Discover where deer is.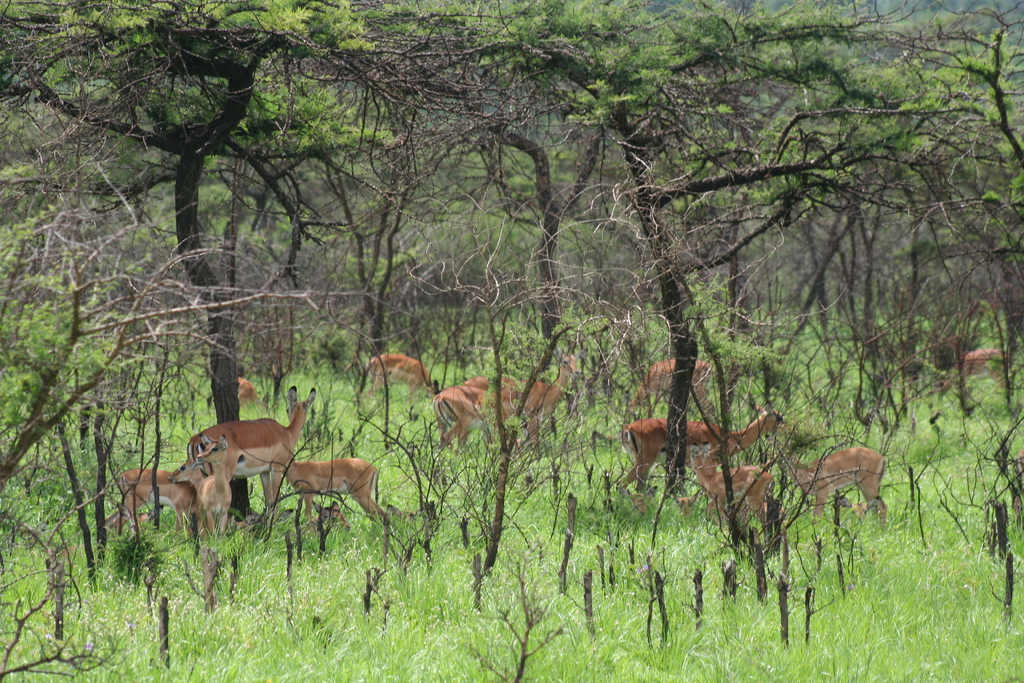
Discovered at 426, 347, 588, 470.
